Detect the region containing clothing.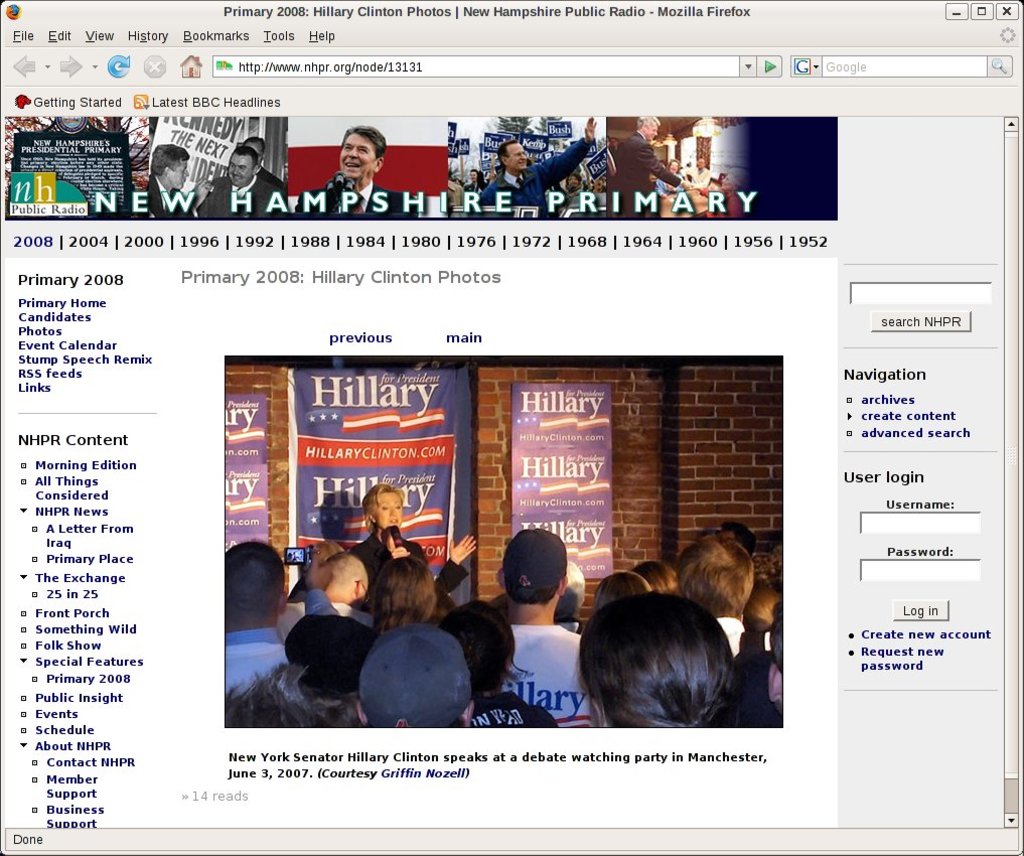
<region>258, 161, 292, 216</region>.
